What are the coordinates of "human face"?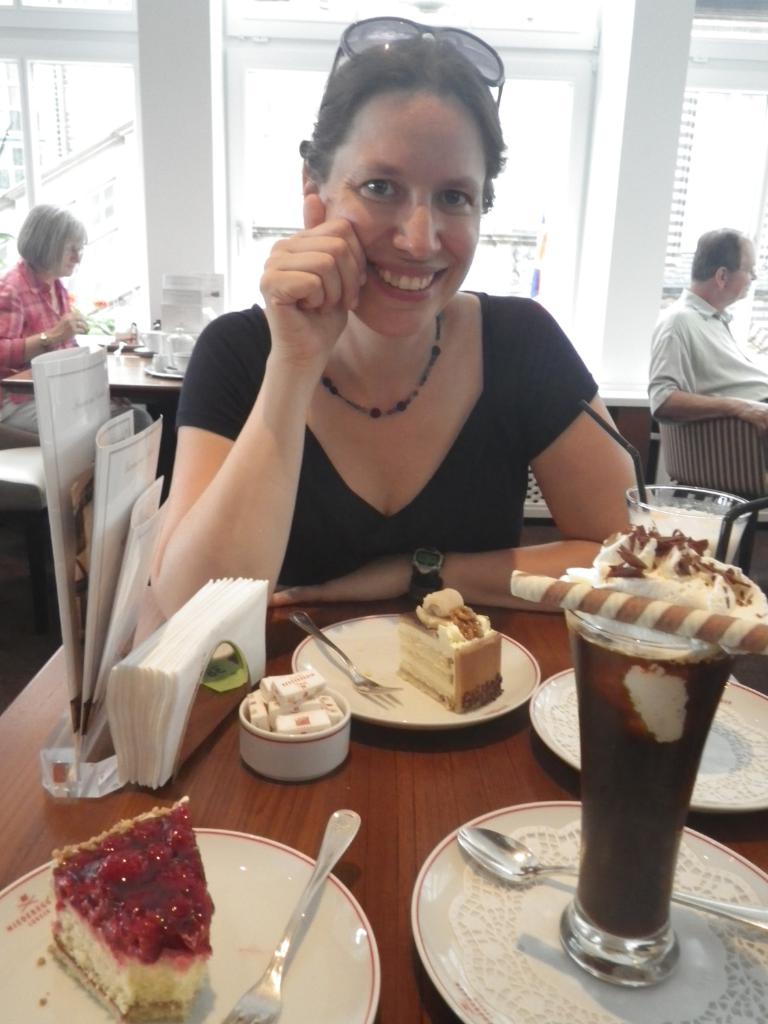
region(42, 231, 76, 276).
